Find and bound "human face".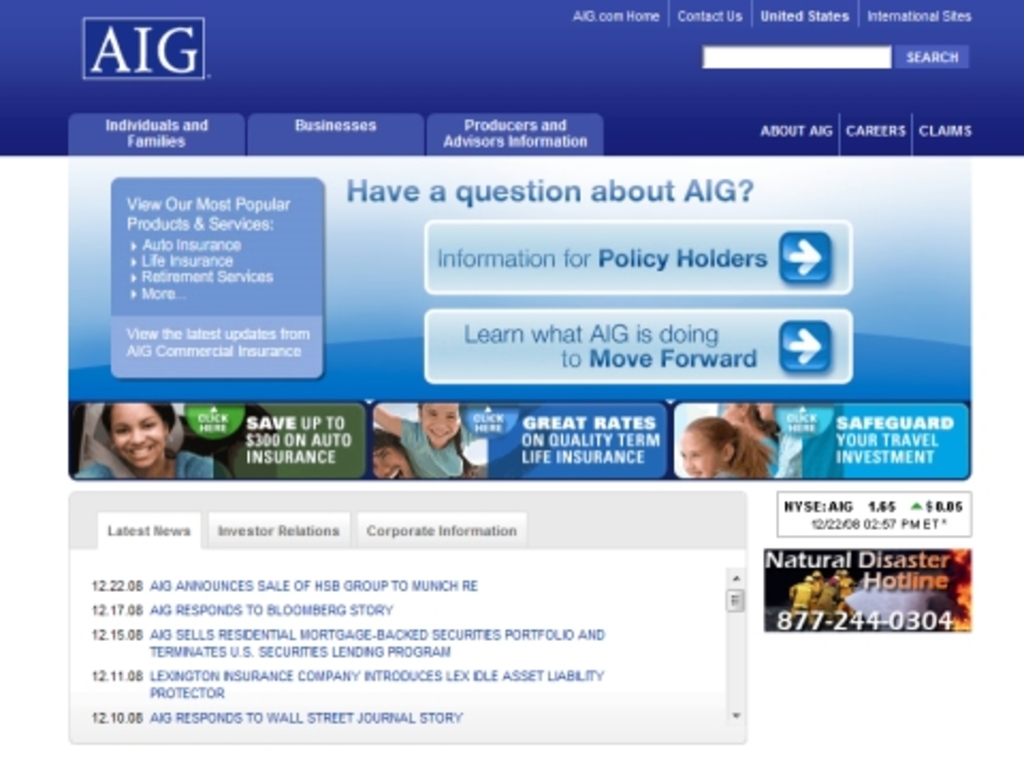
Bound: <bbox>416, 401, 463, 444</bbox>.
